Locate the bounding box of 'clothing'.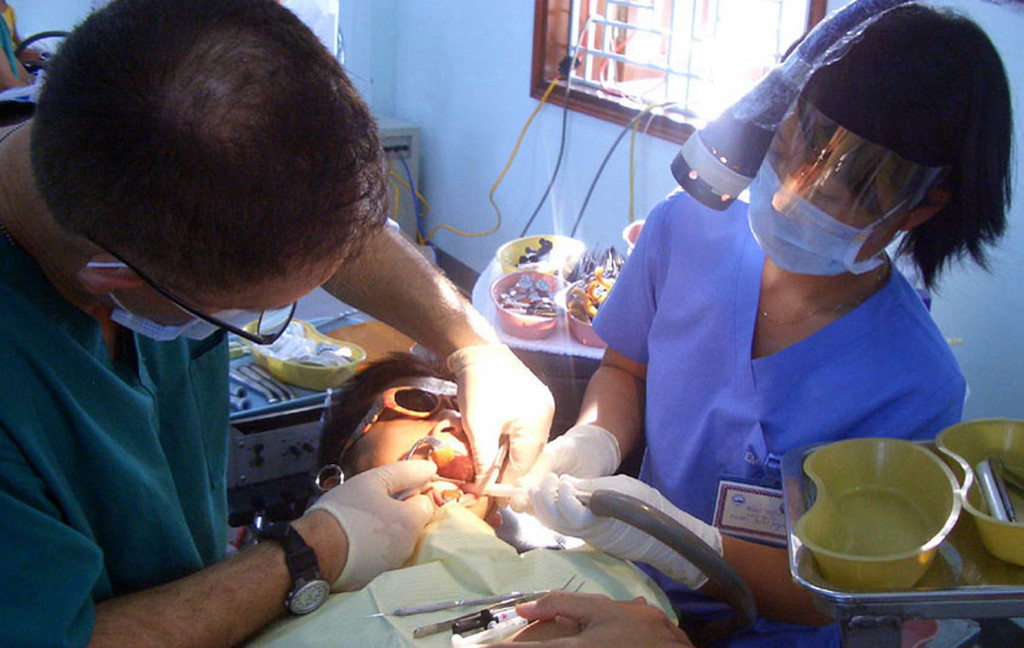
Bounding box: [x1=571, y1=42, x2=1001, y2=610].
